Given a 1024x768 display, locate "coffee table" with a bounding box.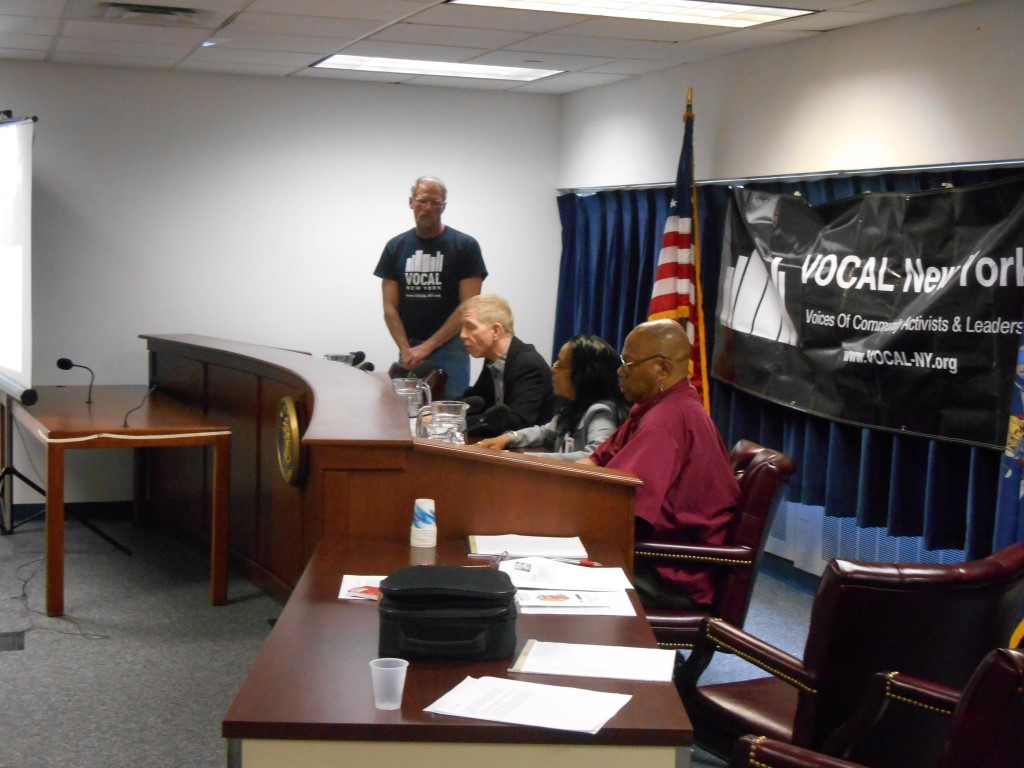
Located: left=29, top=374, right=211, bottom=618.
